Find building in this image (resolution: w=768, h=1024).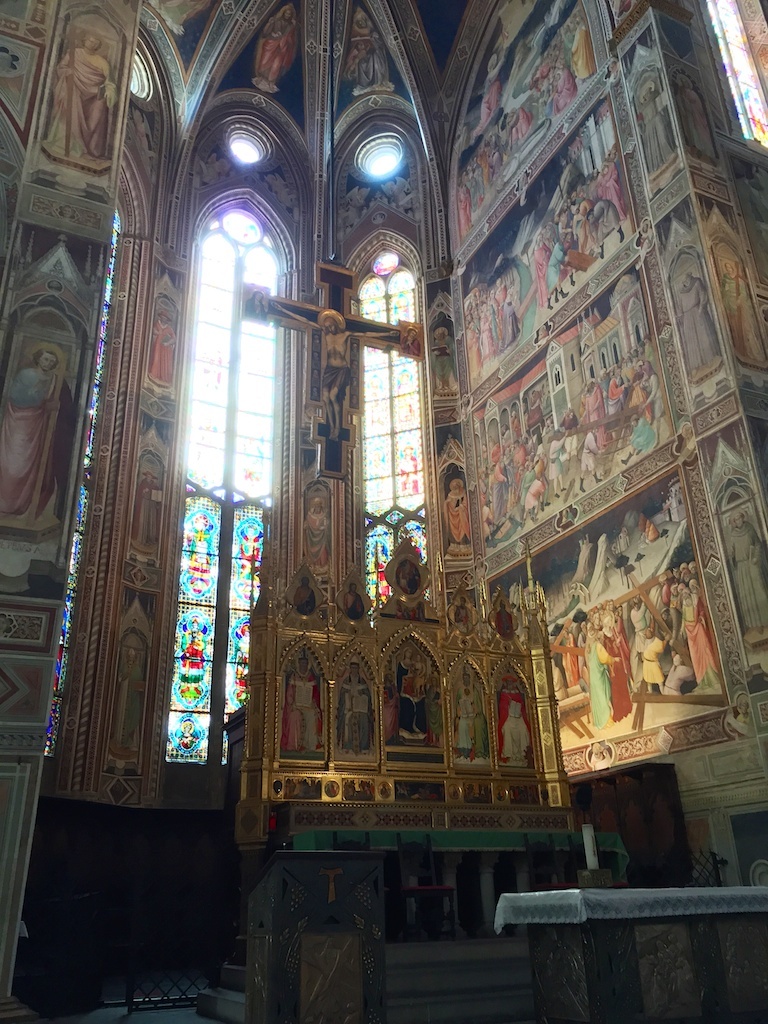
crop(0, 0, 767, 1023).
